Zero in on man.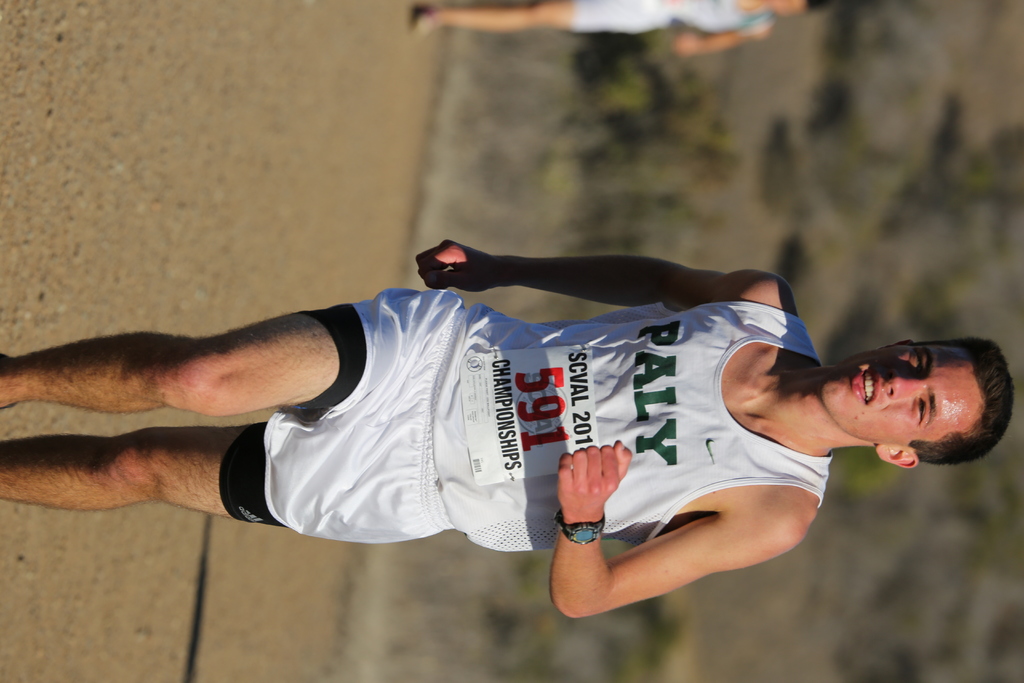
Zeroed in: x1=409 y1=0 x2=829 y2=67.
